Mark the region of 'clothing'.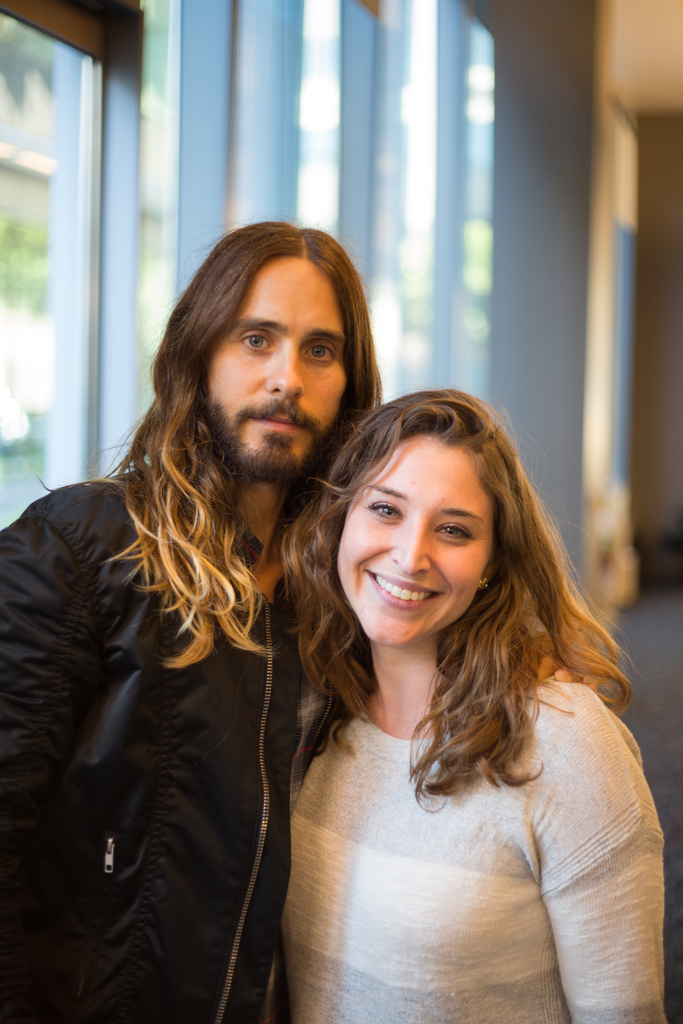
Region: rect(274, 680, 680, 1023).
